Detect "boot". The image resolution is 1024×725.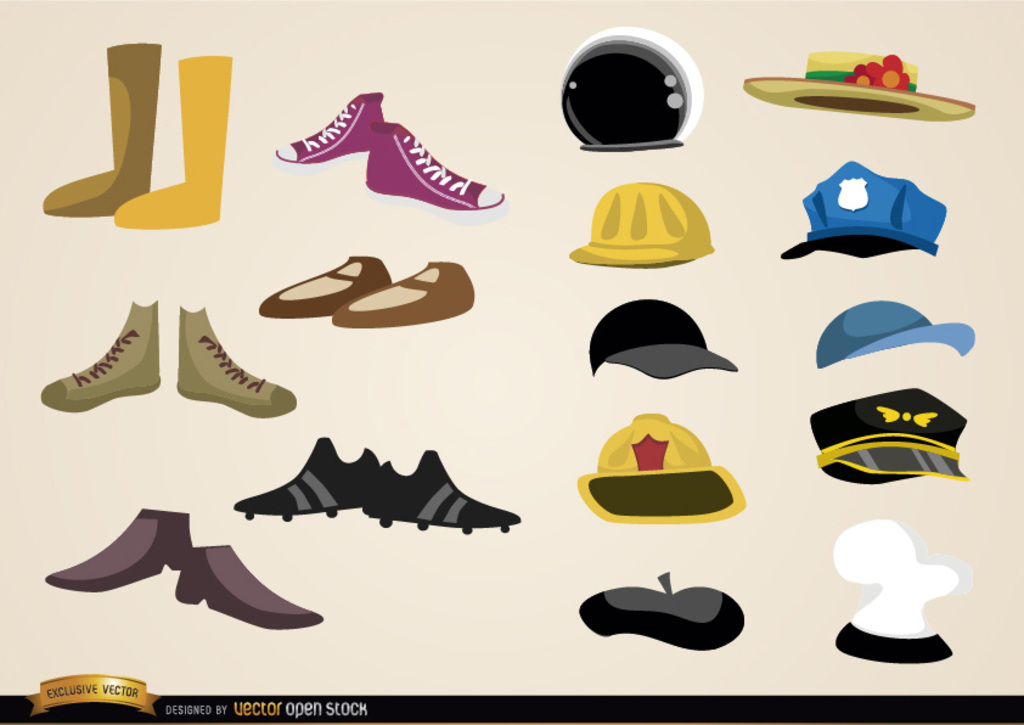
368:120:501:208.
